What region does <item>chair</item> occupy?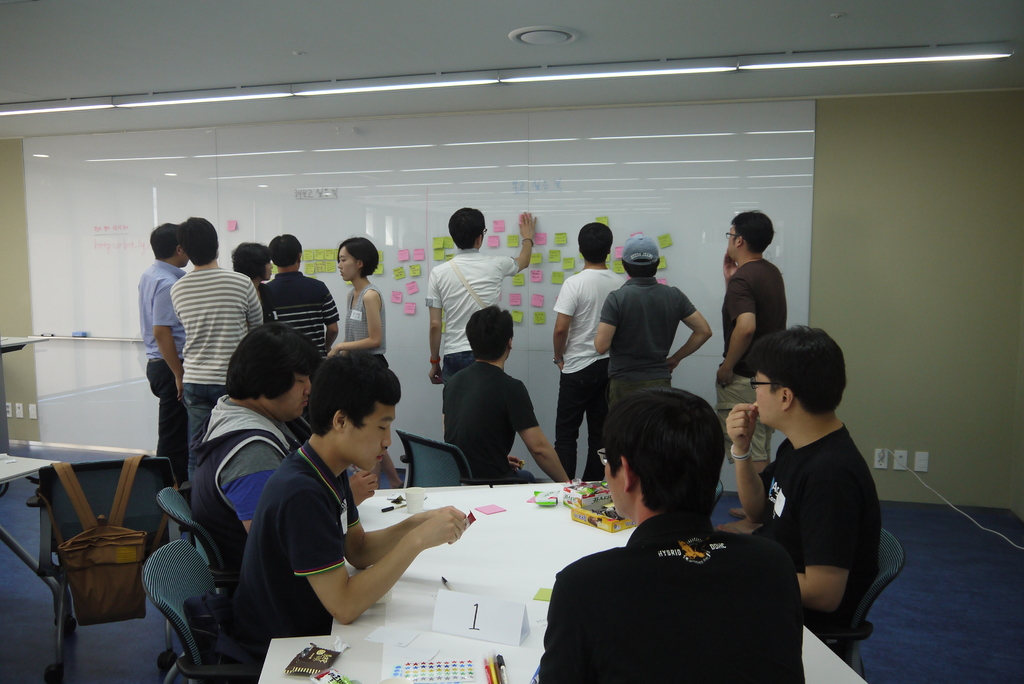
<box>31,457,180,683</box>.
